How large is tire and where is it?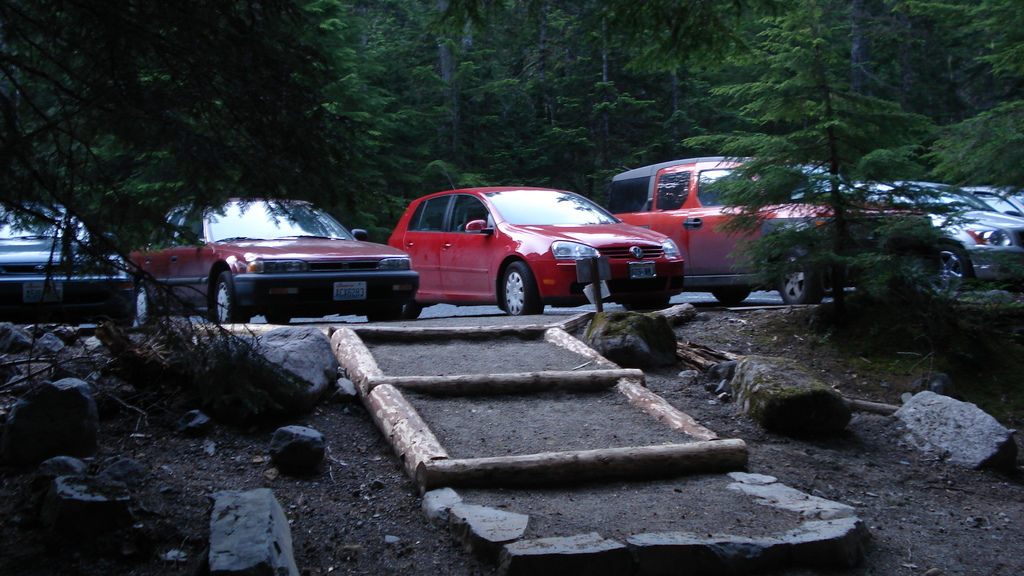
Bounding box: pyautogui.locateOnScreen(713, 291, 748, 305).
